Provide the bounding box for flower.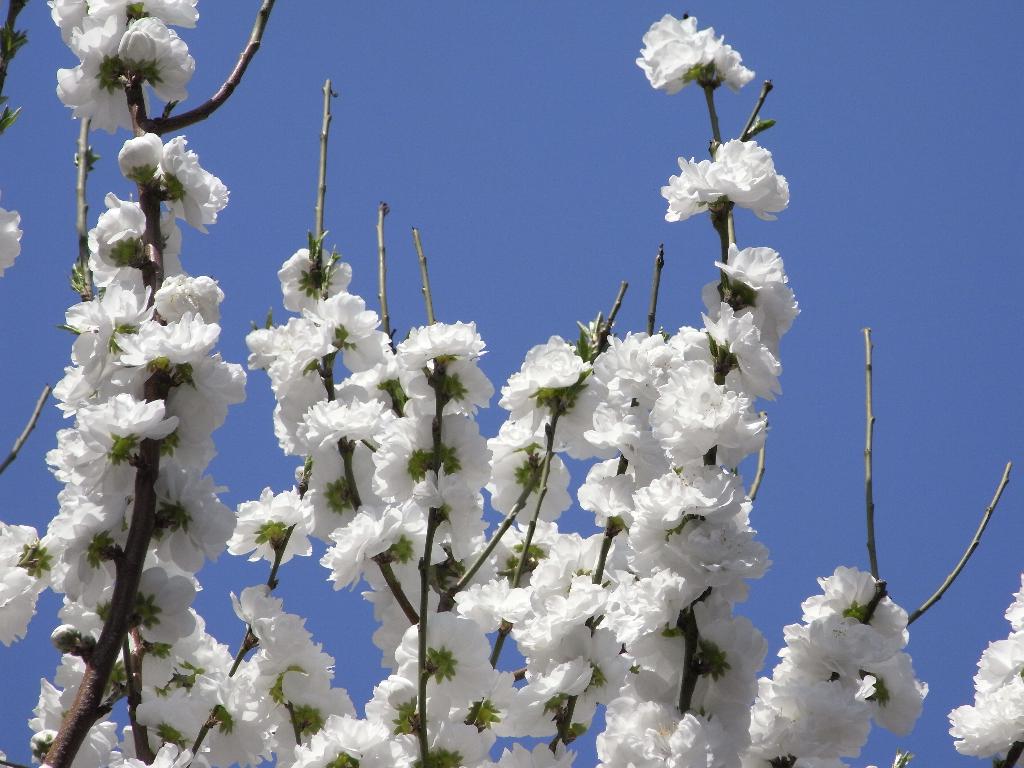
x1=633 y1=11 x2=758 y2=95.
